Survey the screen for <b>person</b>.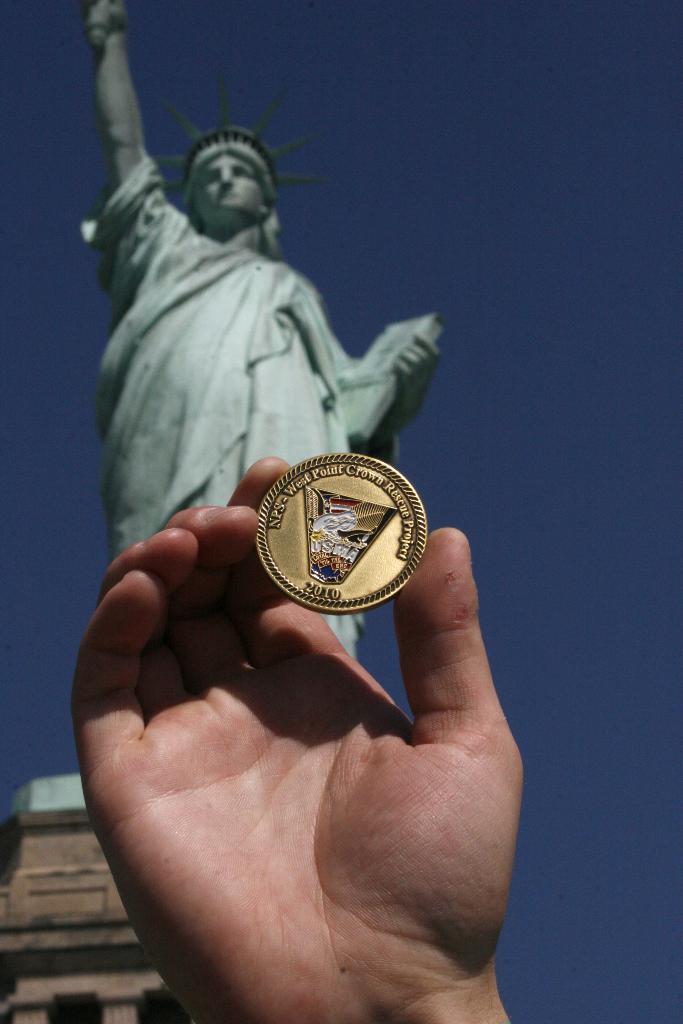
Survey found: 83,93,429,619.
